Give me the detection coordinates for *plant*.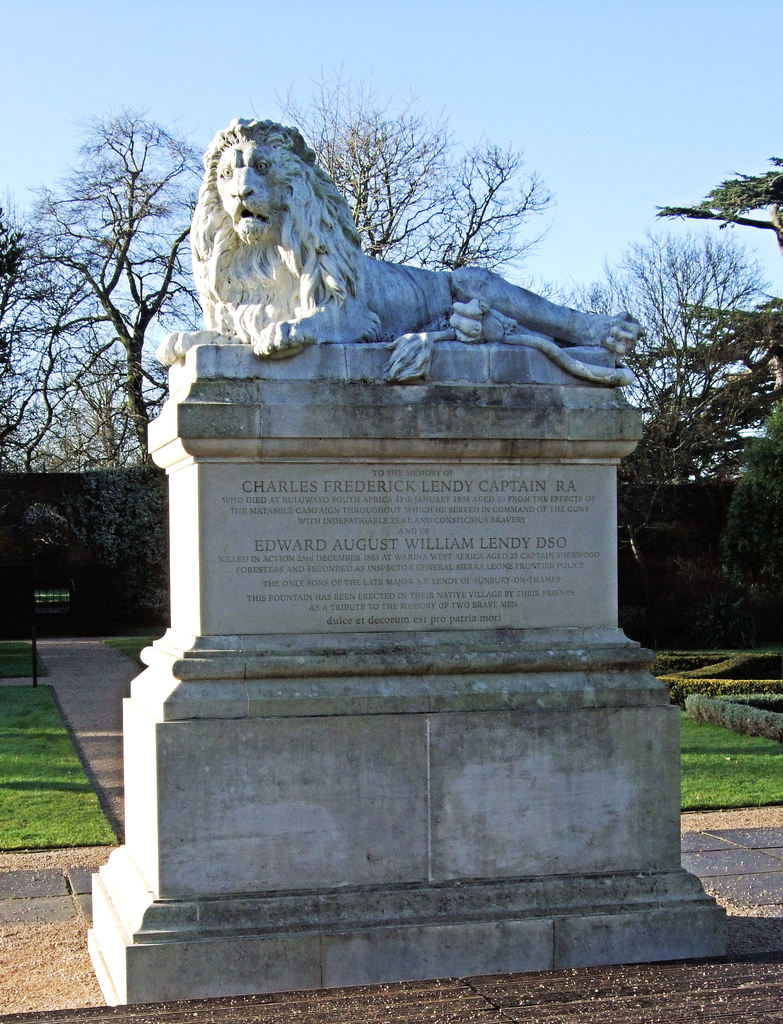
(718, 401, 782, 611).
